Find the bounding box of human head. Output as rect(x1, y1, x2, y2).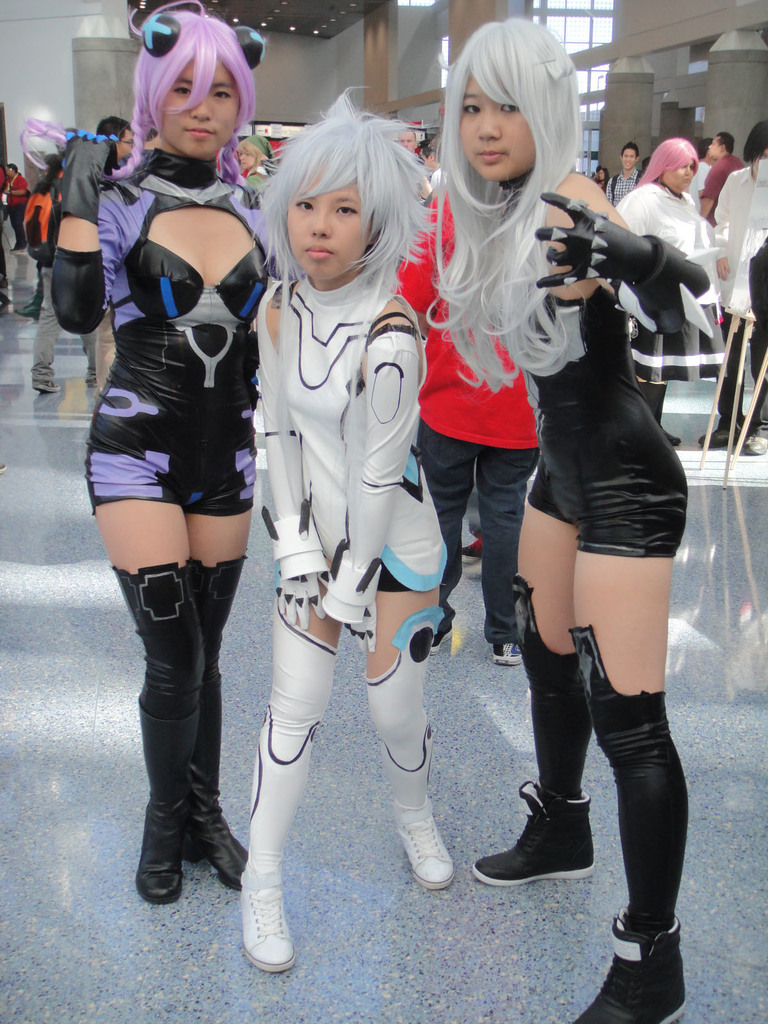
rect(95, 113, 139, 169).
